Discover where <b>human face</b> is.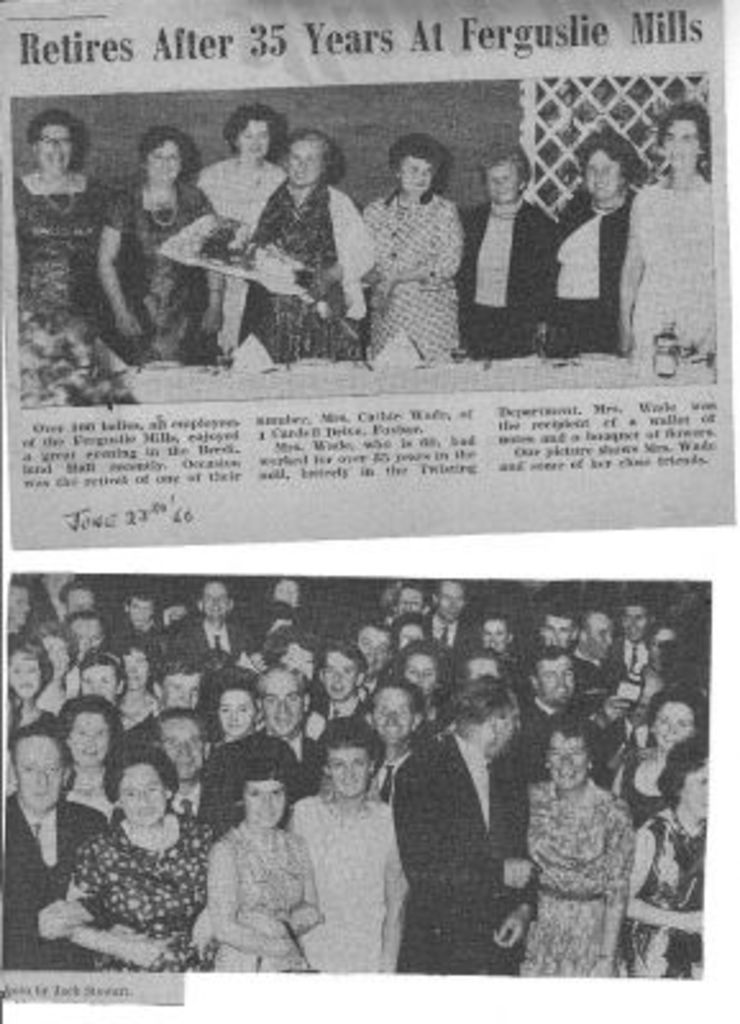
Discovered at {"left": 584, "top": 148, "right": 620, "bottom": 197}.
